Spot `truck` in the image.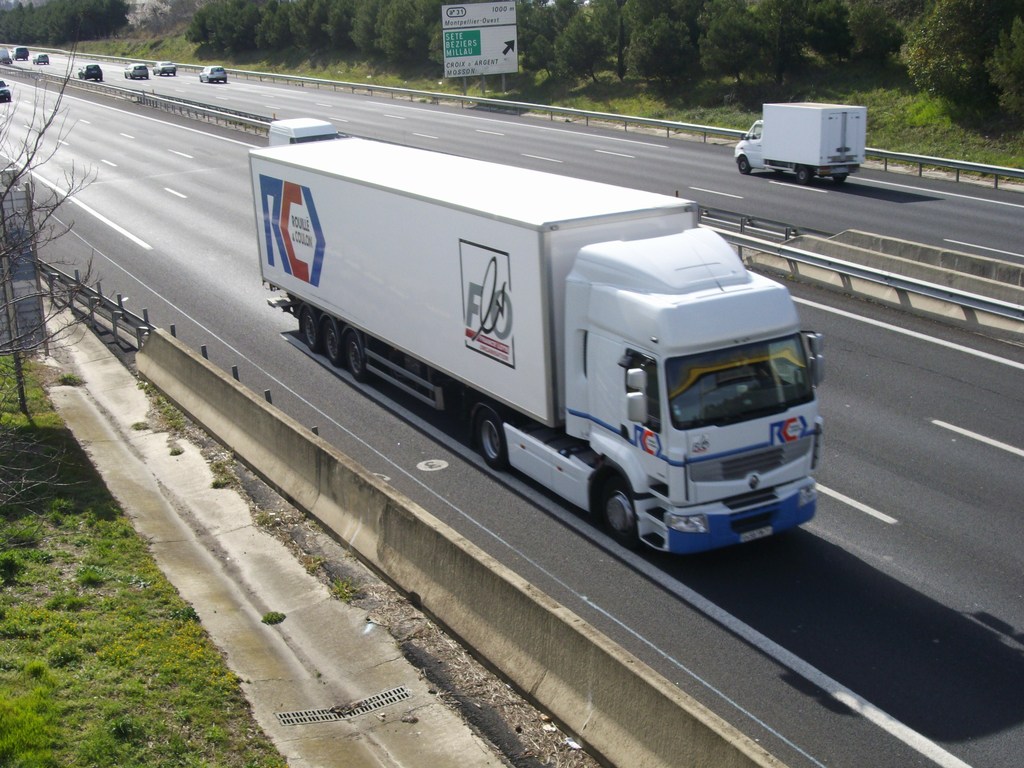
`truck` found at (265,127,838,598).
